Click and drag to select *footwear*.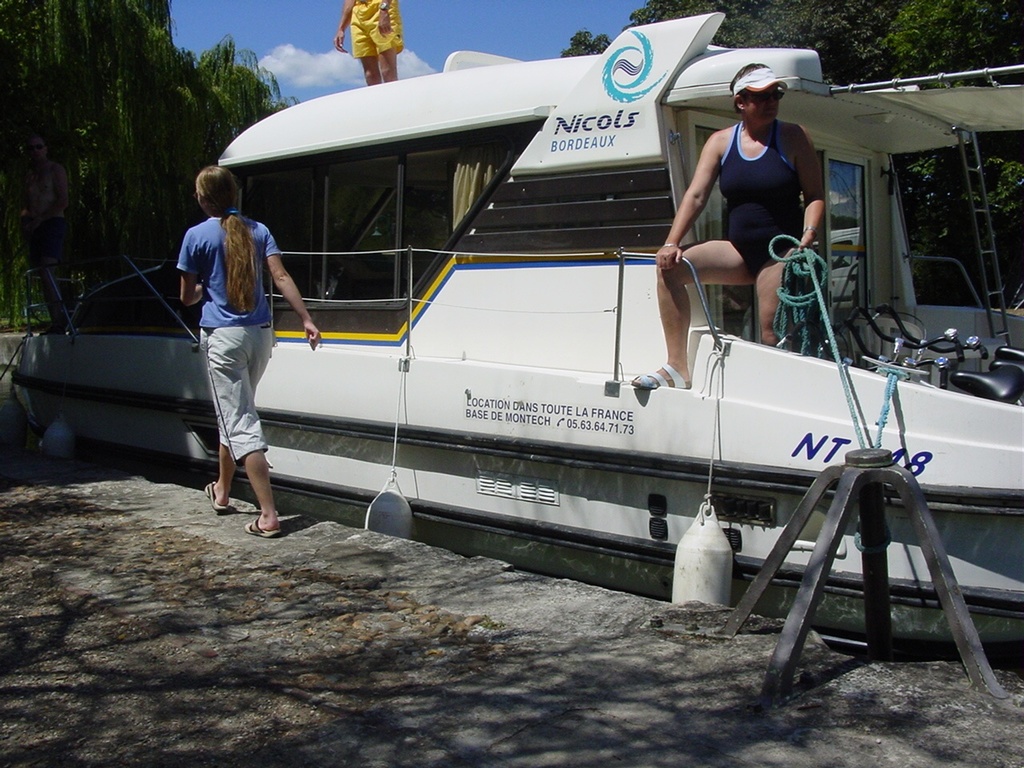
Selection: <region>247, 515, 279, 538</region>.
